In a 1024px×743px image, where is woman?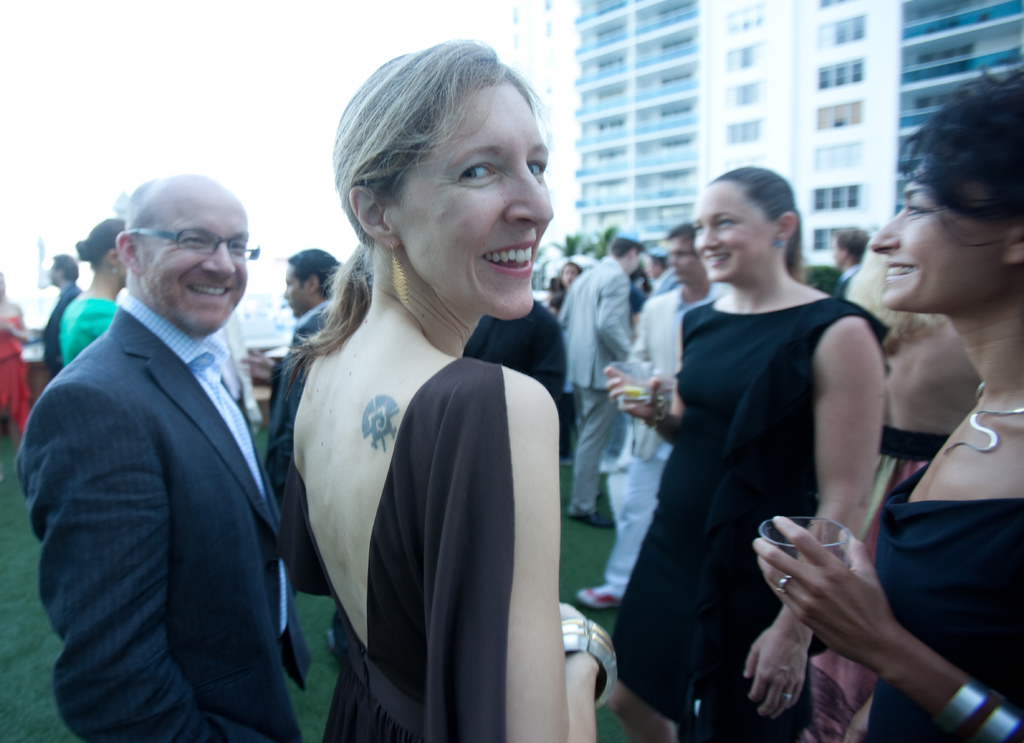
bbox=(60, 215, 128, 365).
